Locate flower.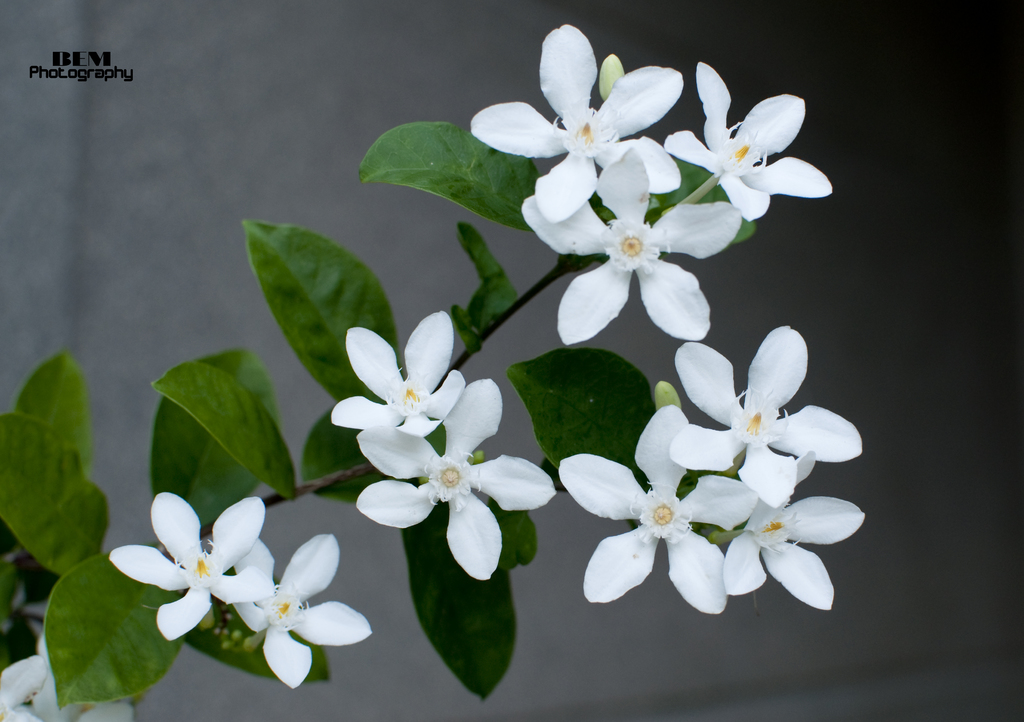
Bounding box: <region>520, 144, 741, 349</region>.
